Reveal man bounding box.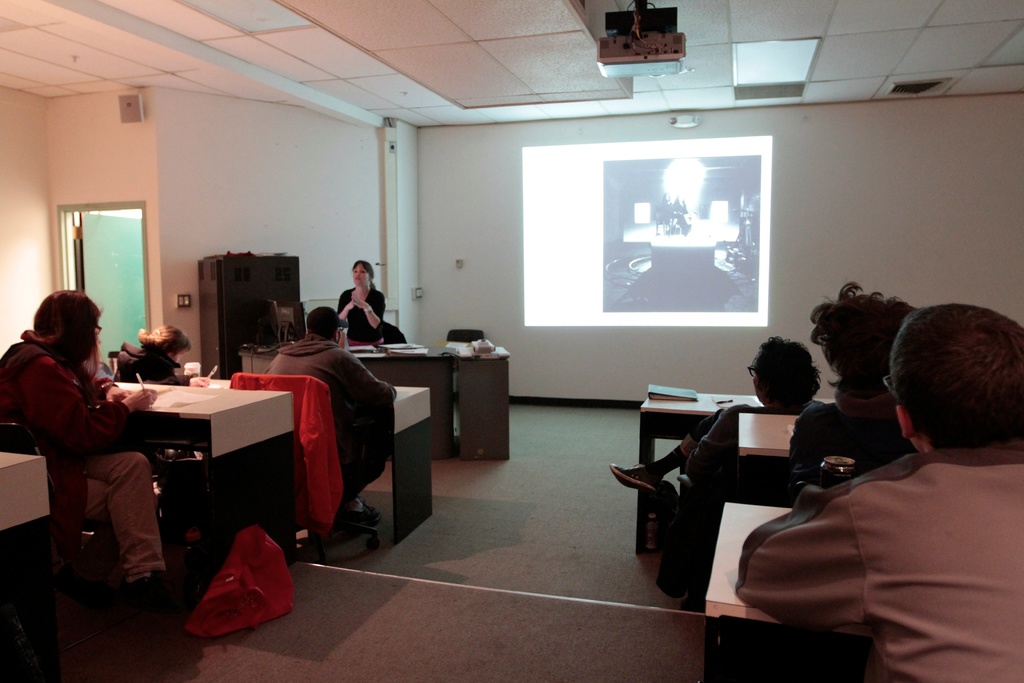
Revealed: detection(718, 322, 1014, 653).
